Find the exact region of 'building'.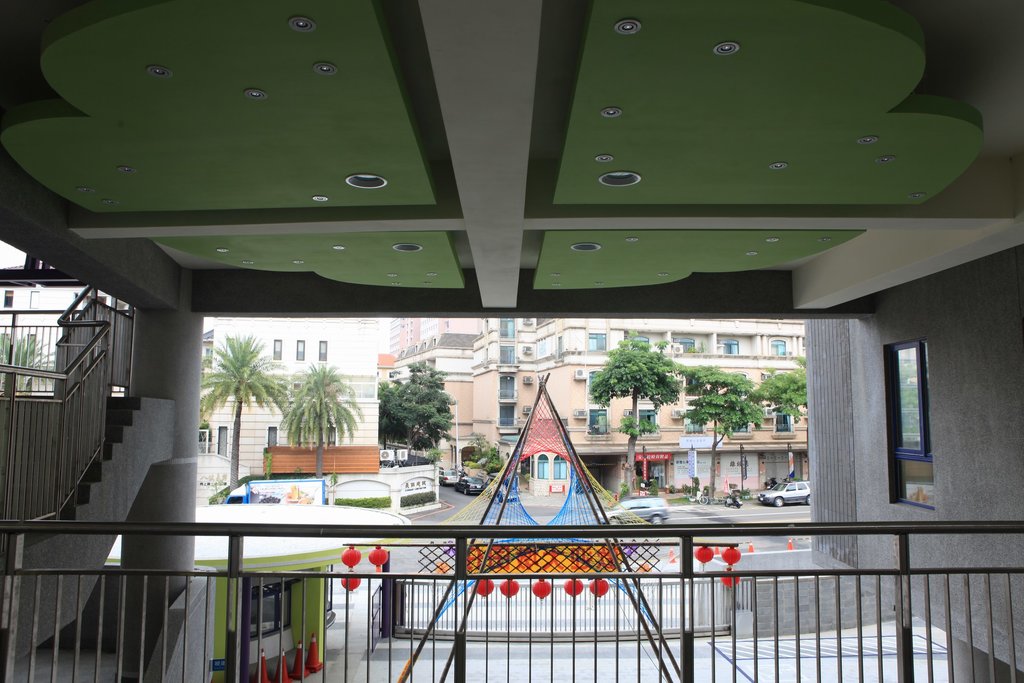
Exact region: detection(207, 320, 376, 506).
